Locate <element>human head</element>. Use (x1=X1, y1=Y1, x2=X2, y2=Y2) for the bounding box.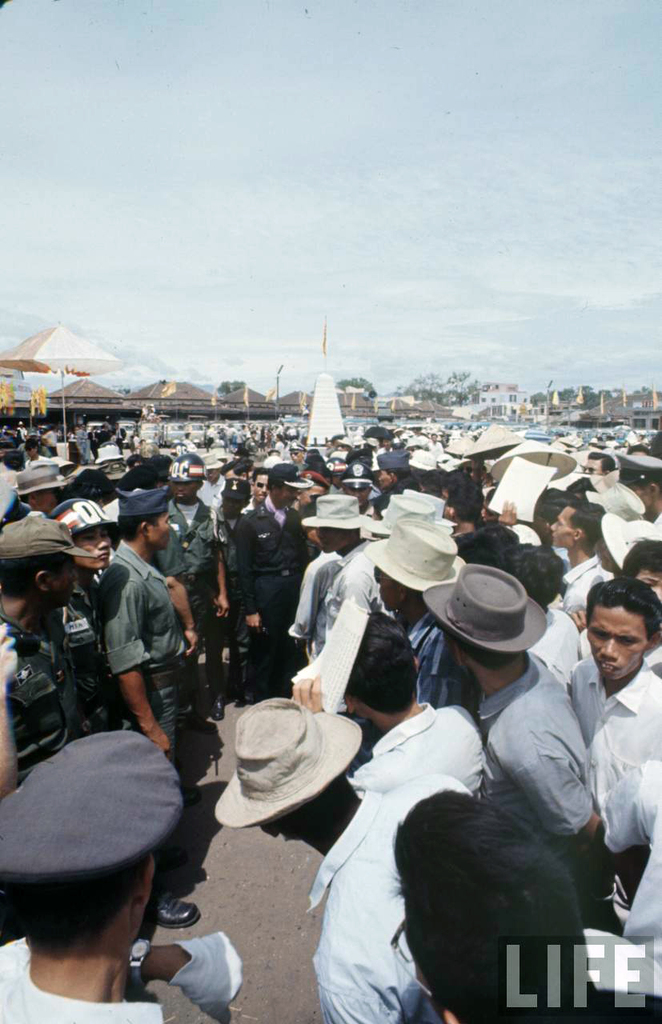
(x1=247, y1=470, x2=268, y2=502).
